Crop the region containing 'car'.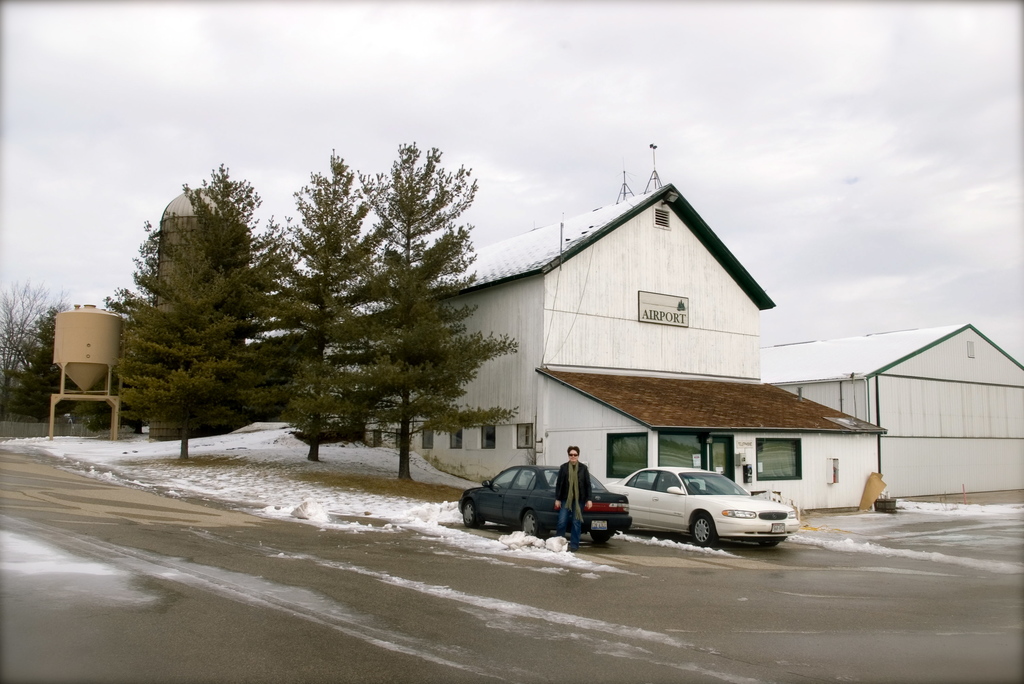
Crop region: (604, 465, 799, 546).
